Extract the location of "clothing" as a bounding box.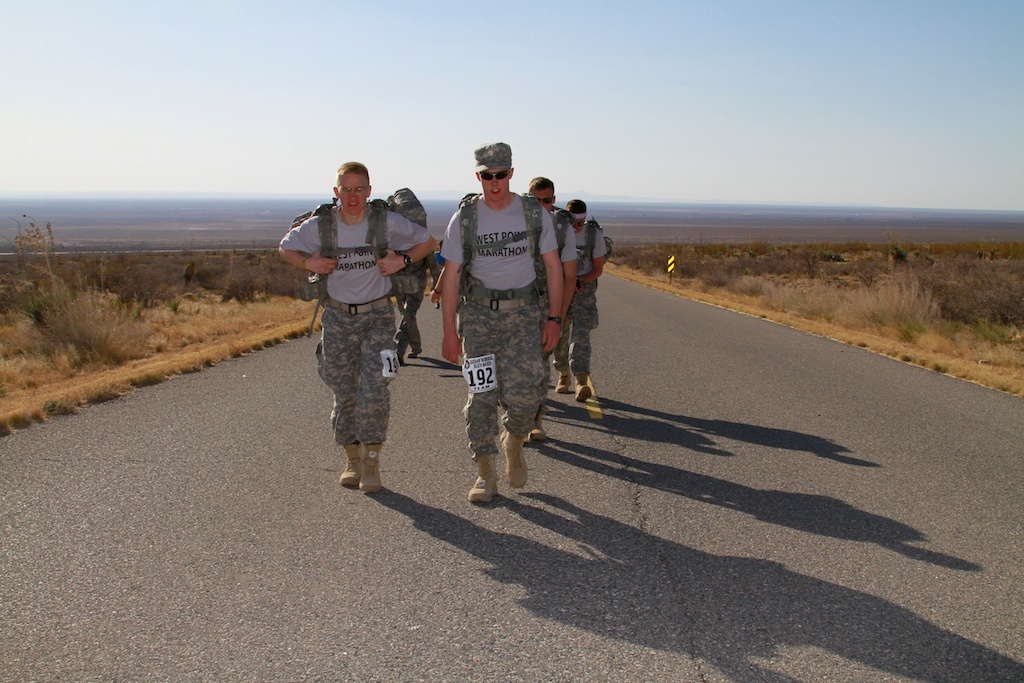
box(563, 225, 605, 368).
